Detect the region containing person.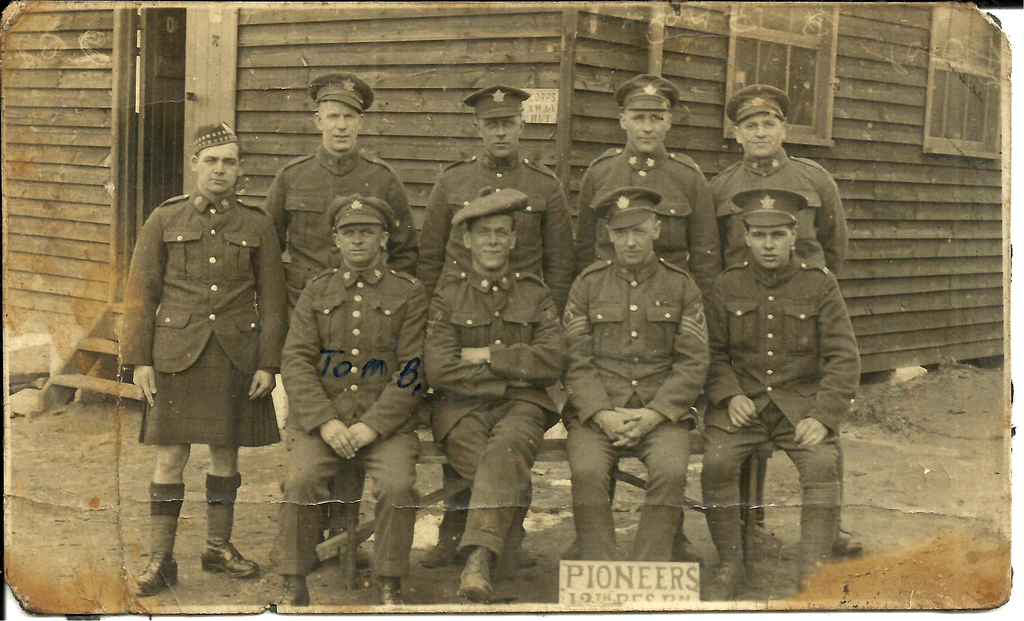
BBox(698, 189, 862, 597).
